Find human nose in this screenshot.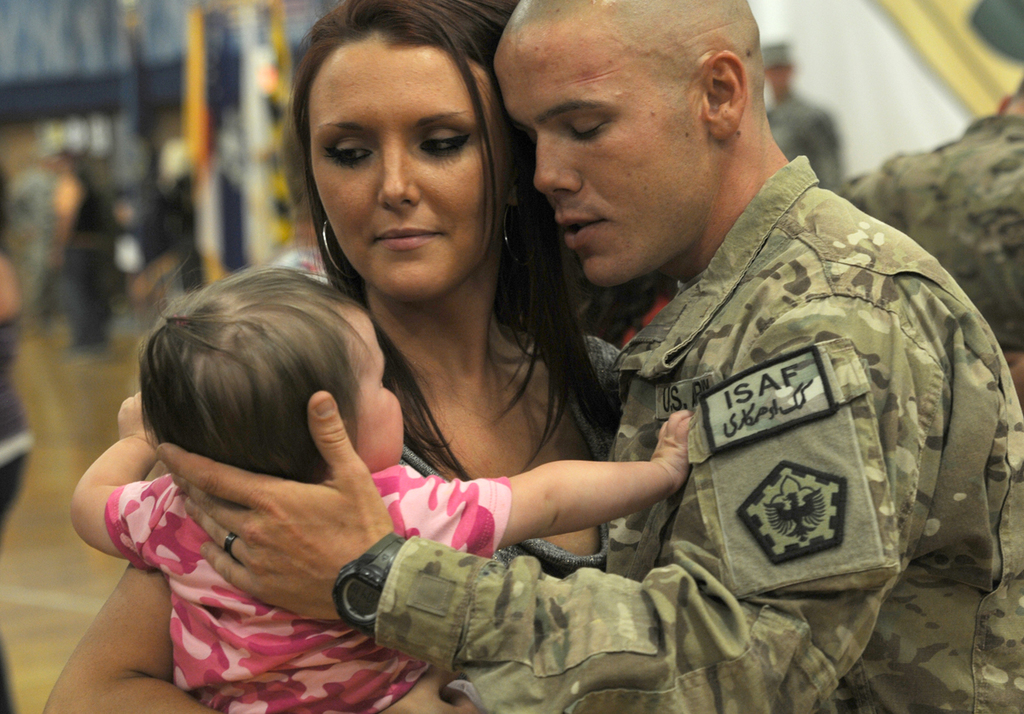
The bounding box for human nose is x1=375, y1=136, x2=425, y2=212.
